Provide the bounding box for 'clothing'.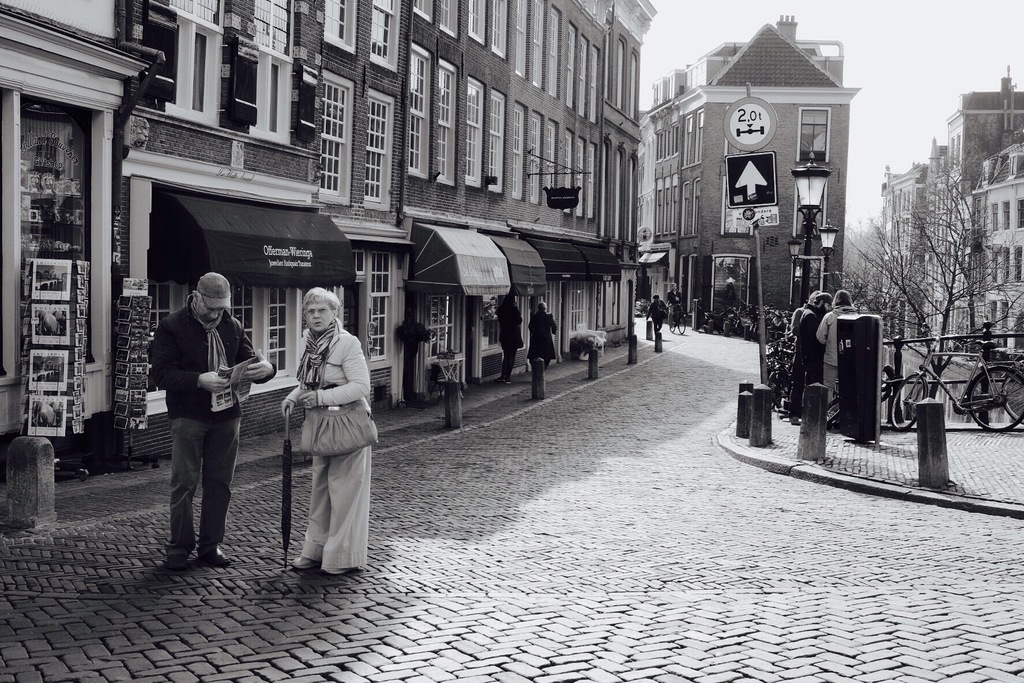
<box>496,303,527,388</box>.
